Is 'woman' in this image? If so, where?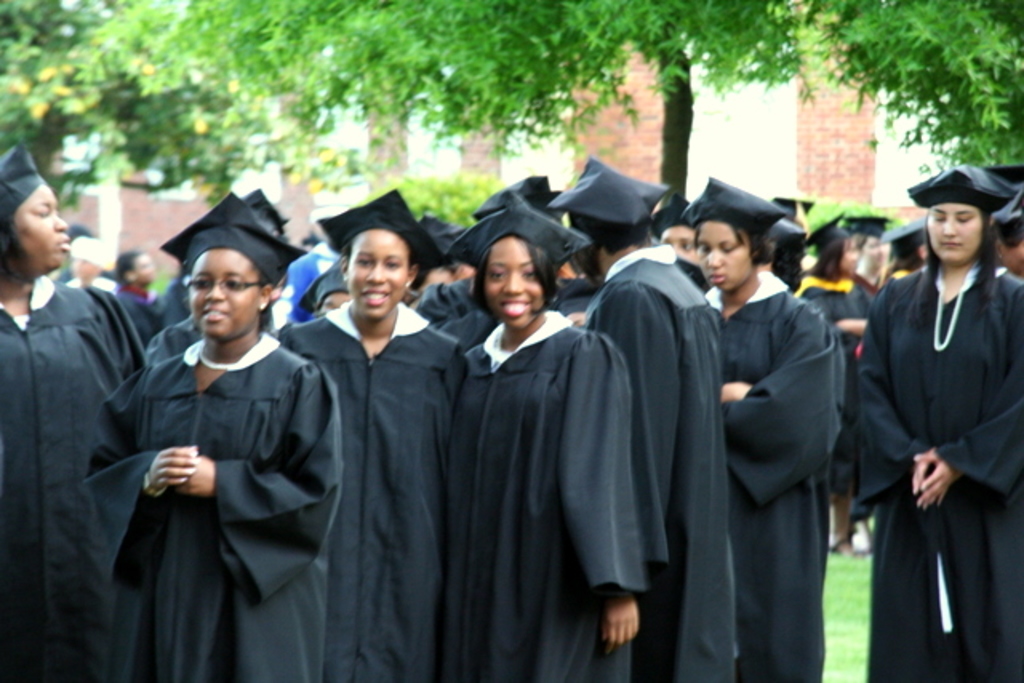
Yes, at 794:211:878:558.
